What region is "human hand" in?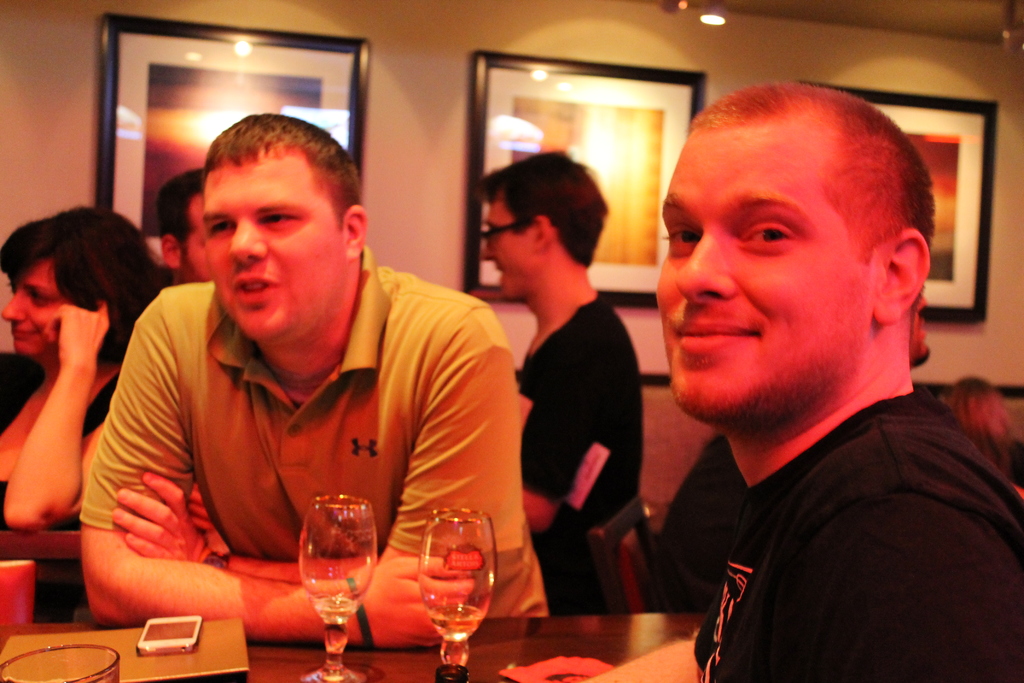
<bbox>350, 554, 479, 647</bbox>.
